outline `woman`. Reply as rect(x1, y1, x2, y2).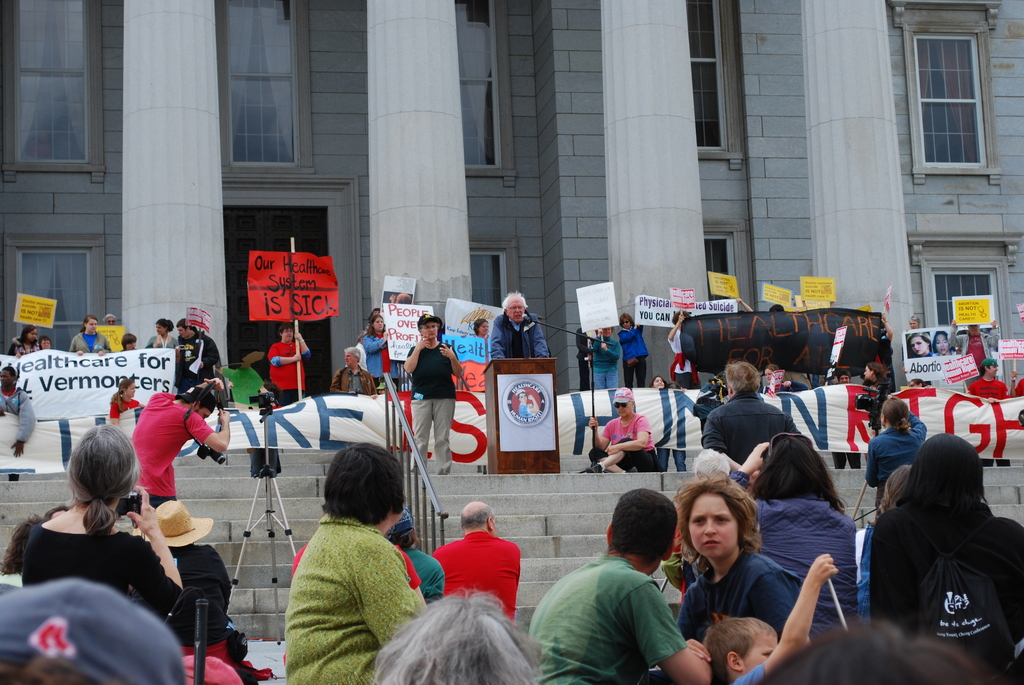
rect(288, 441, 434, 684).
